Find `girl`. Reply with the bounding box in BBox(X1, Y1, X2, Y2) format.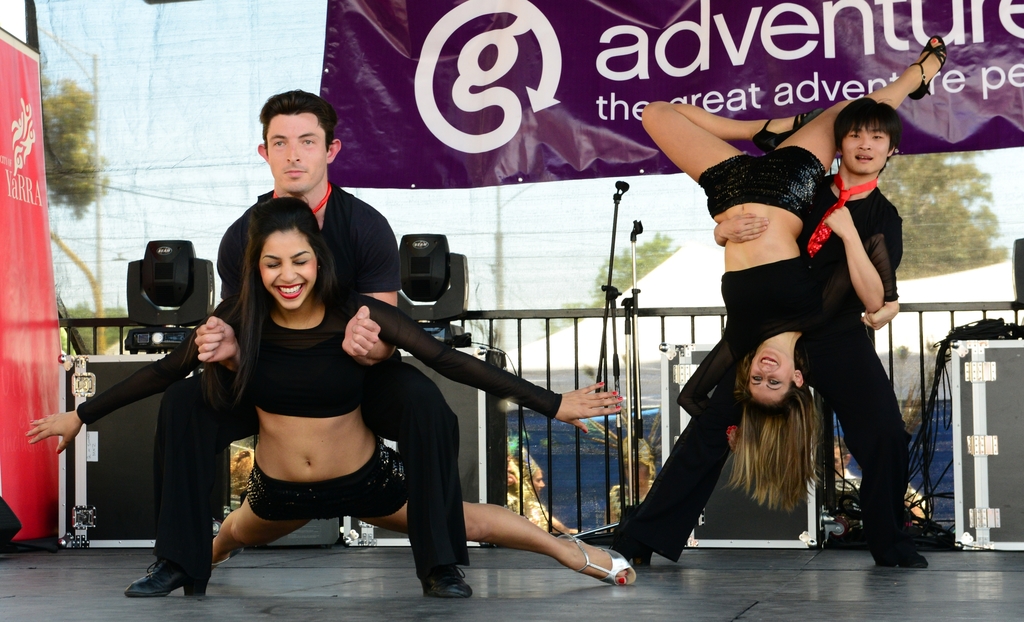
BBox(645, 29, 945, 507).
